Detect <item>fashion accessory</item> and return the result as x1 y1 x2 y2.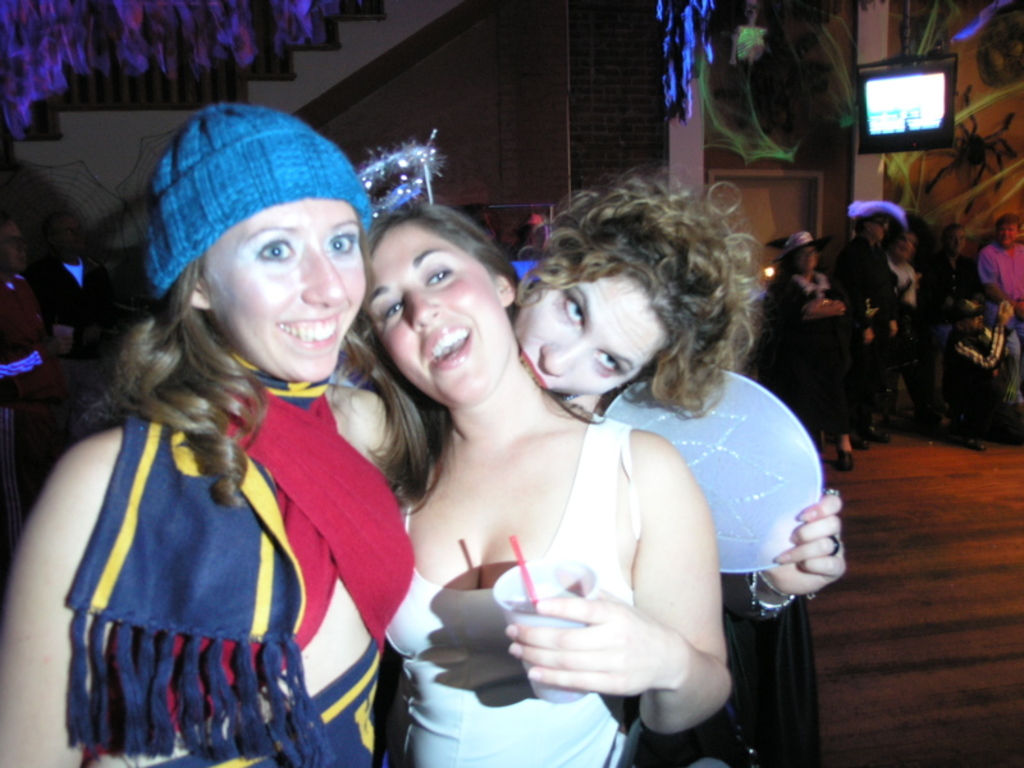
357 123 448 221.
